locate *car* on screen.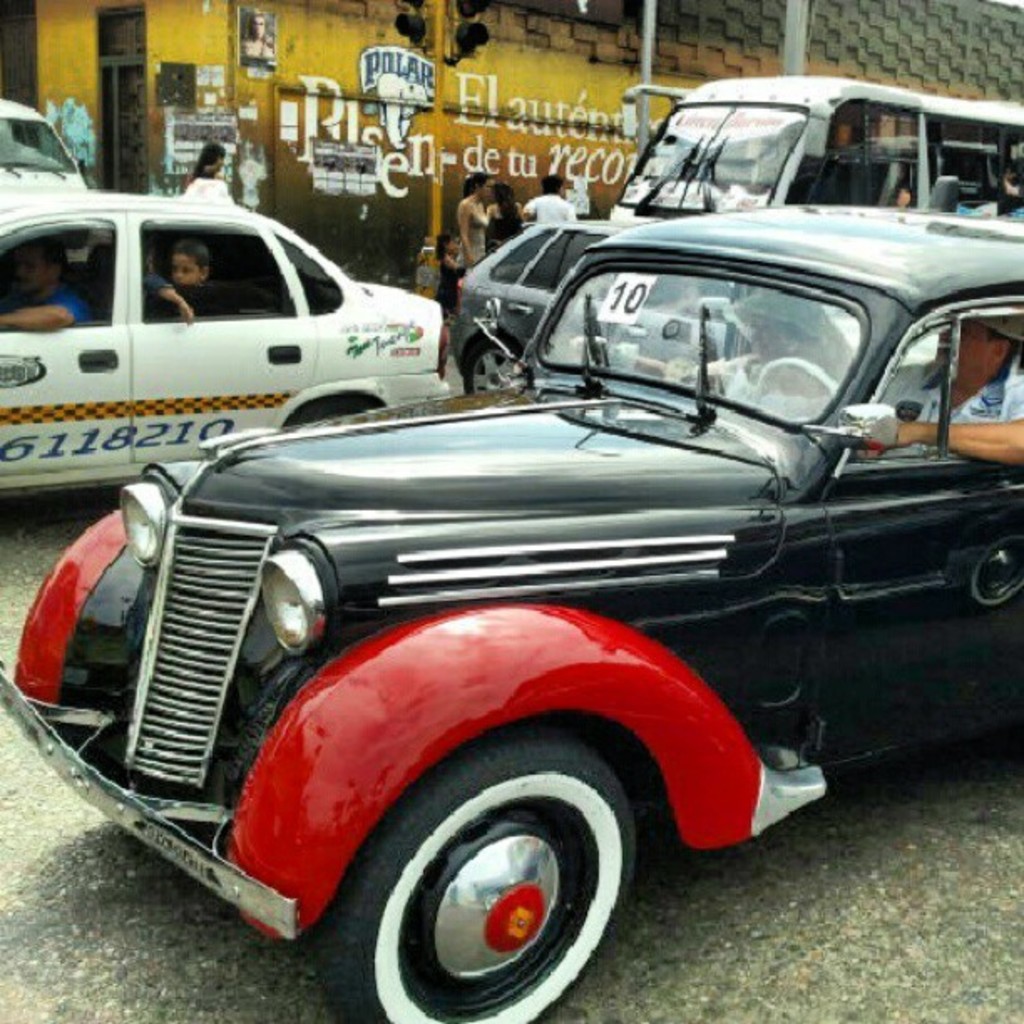
On screen at (0,95,85,197).
